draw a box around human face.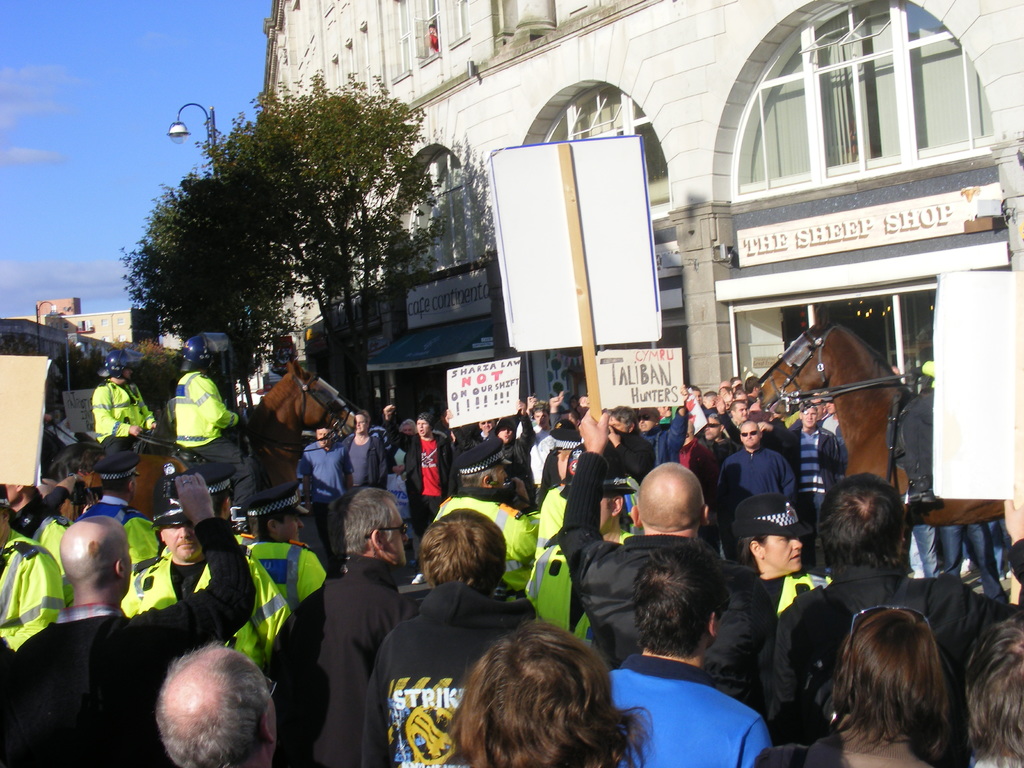
box=[275, 512, 303, 547].
